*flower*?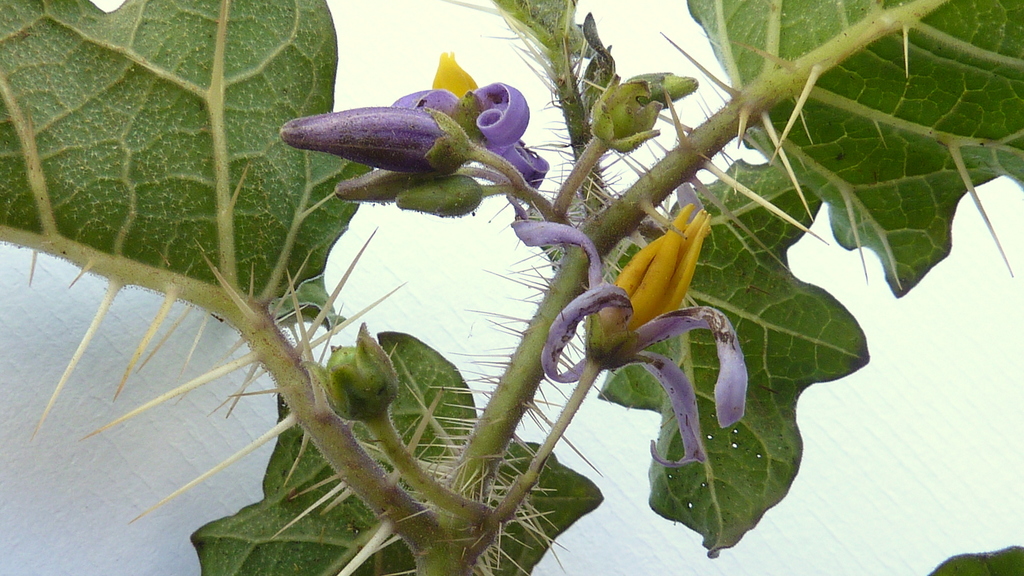
[394, 49, 550, 190]
